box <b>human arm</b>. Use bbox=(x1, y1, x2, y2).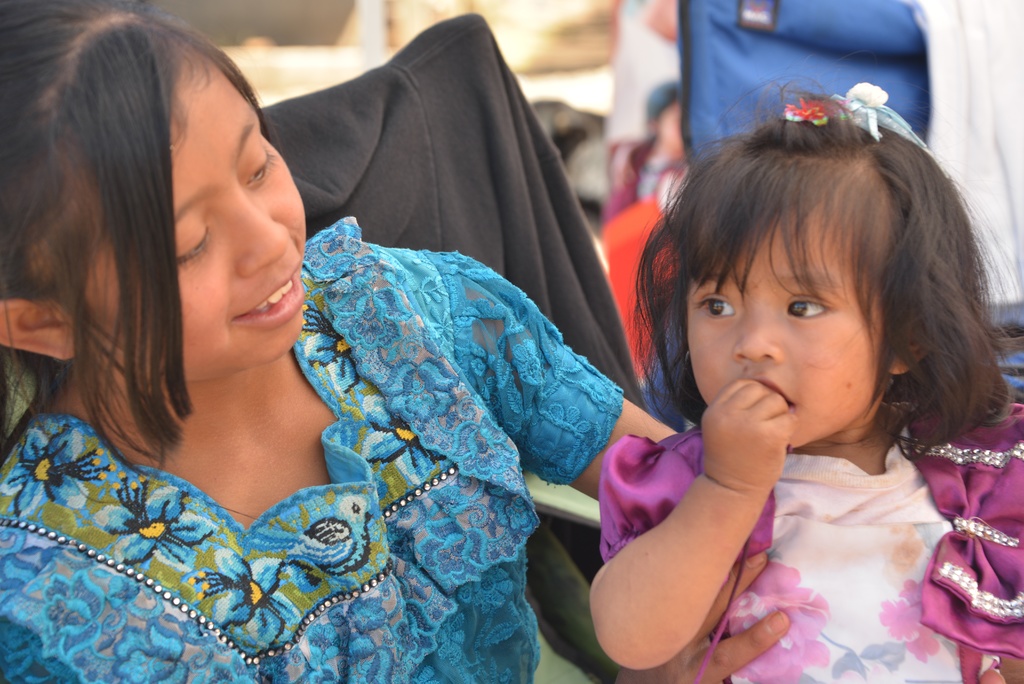
bbox=(426, 241, 678, 504).
